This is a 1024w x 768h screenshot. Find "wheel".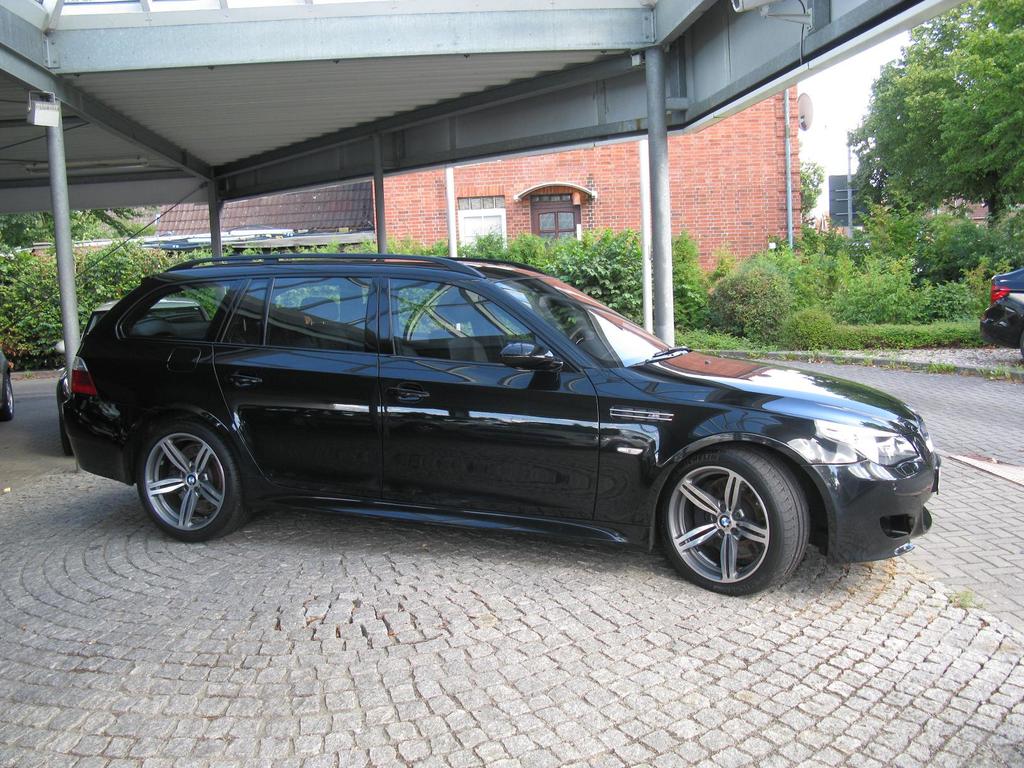
Bounding box: detection(569, 328, 586, 342).
